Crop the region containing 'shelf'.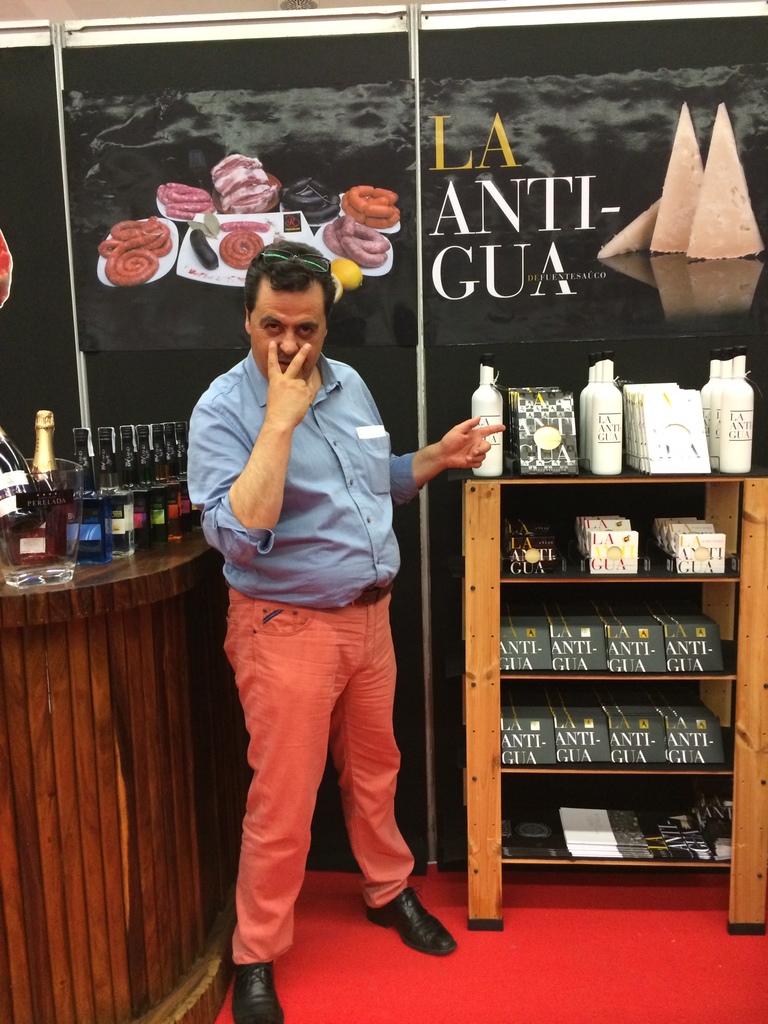
Crop region: BBox(466, 573, 753, 684).
